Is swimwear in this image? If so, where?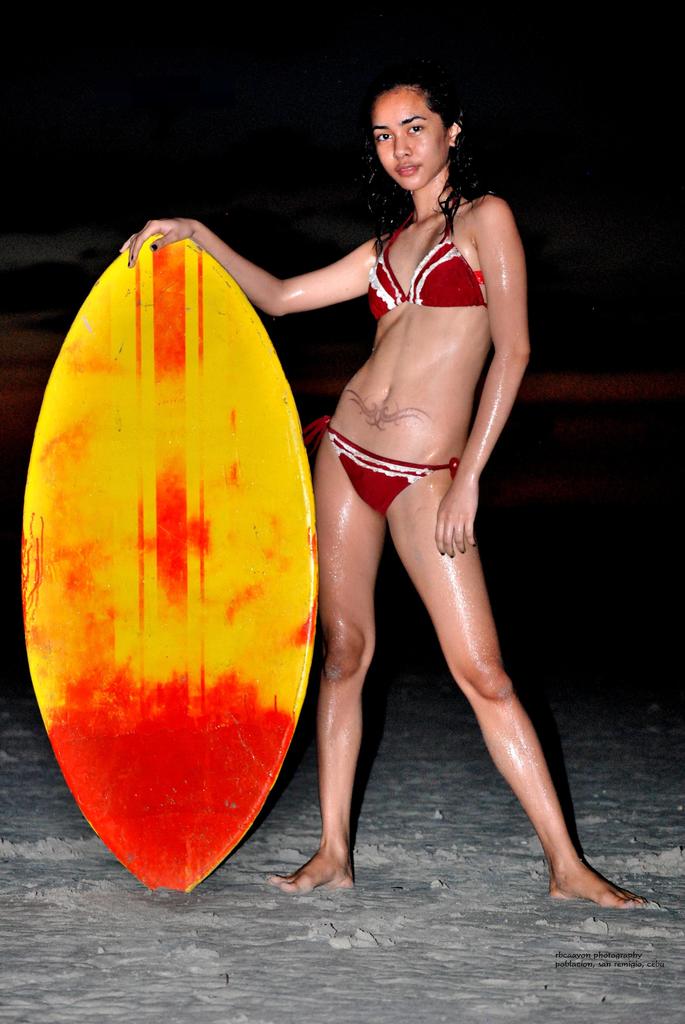
Yes, at 299,220,500,557.
